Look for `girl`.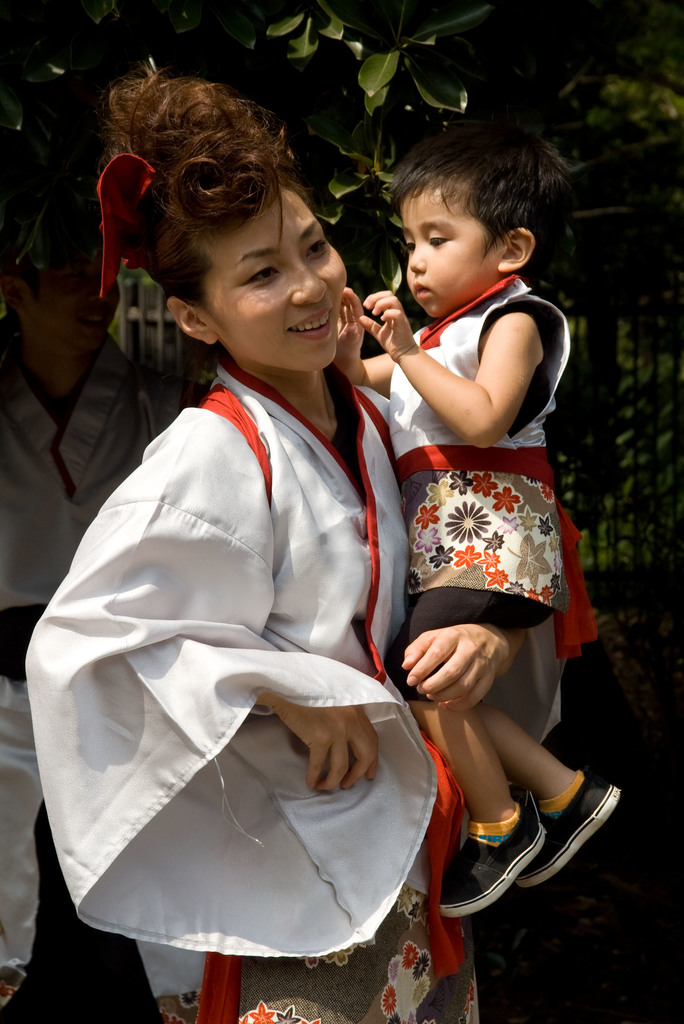
Found: 338 132 621 915.
